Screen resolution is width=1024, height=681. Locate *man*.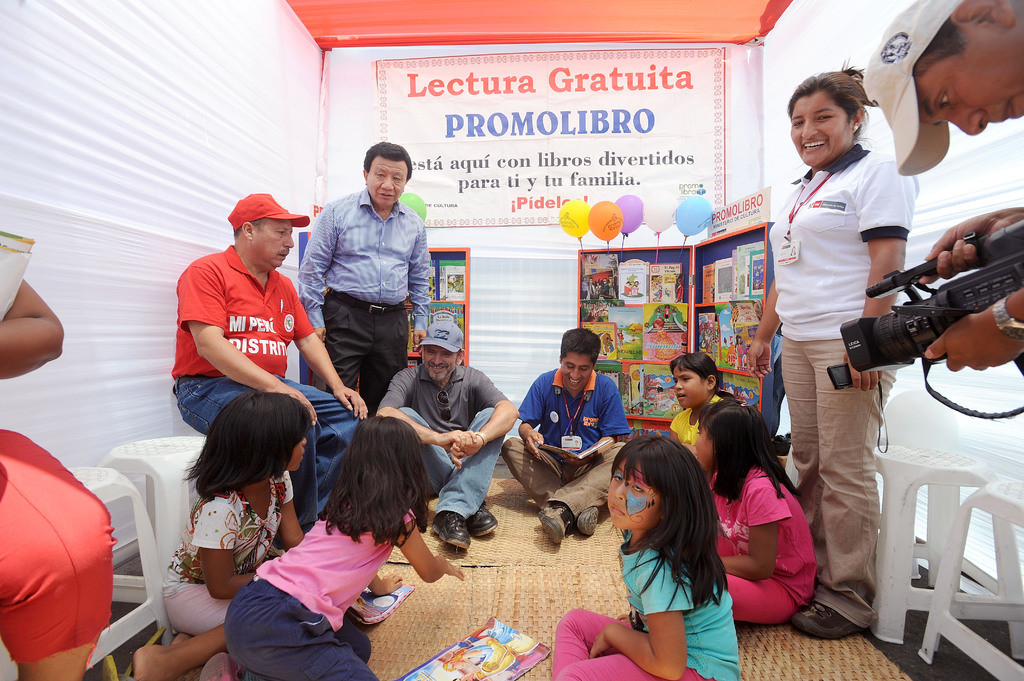
<region>378, 306, 509, 566</region>.
